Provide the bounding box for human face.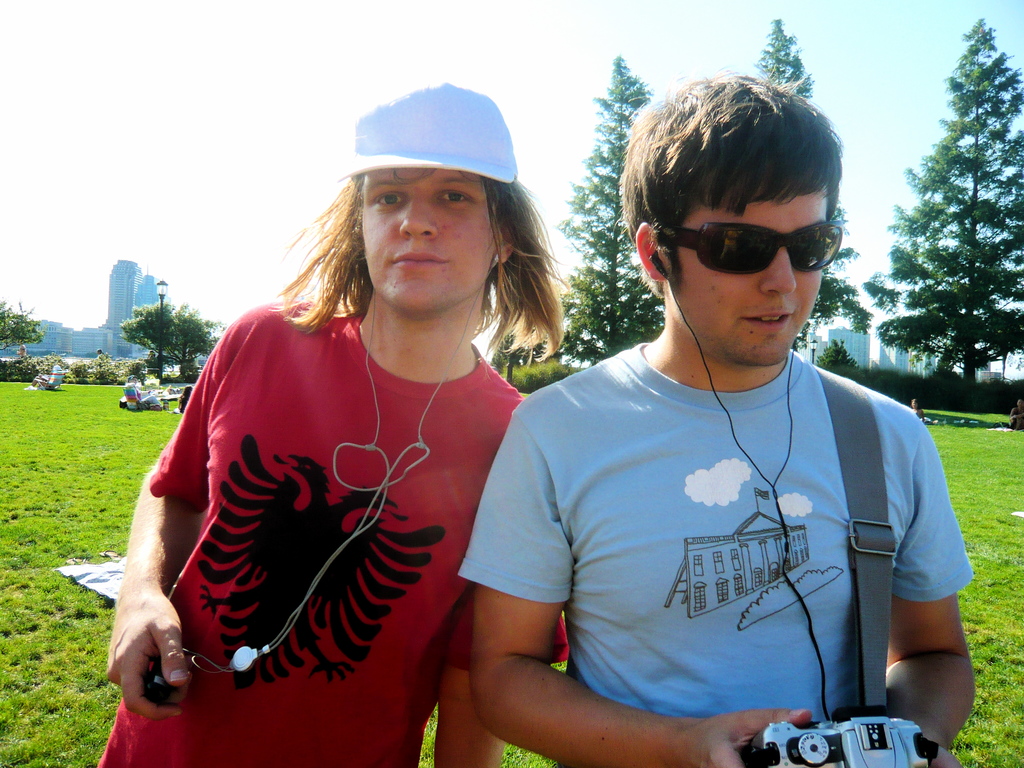
crop(668, 188, 826, 367).
